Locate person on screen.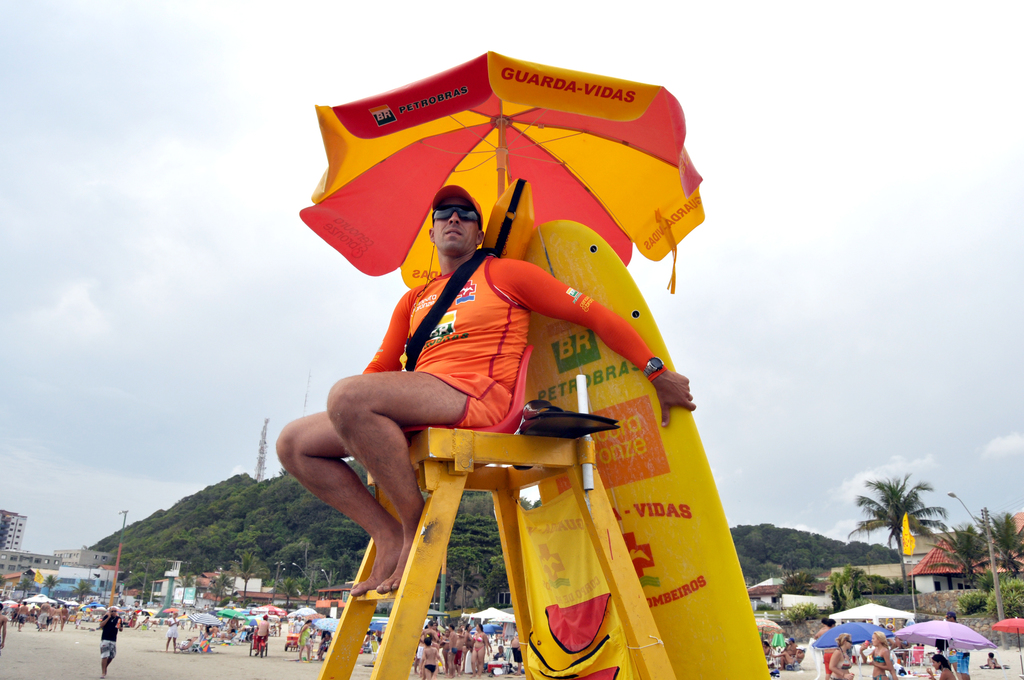
On screen at <box>100,605,124,679</box>.
